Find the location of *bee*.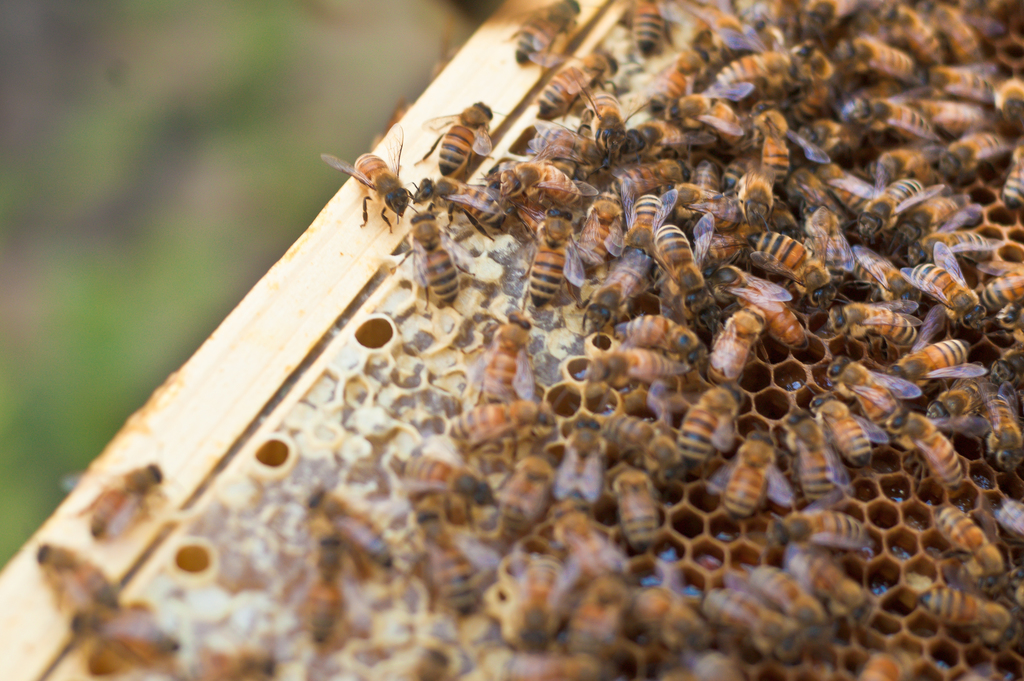
Location: 790,402,853,510.
